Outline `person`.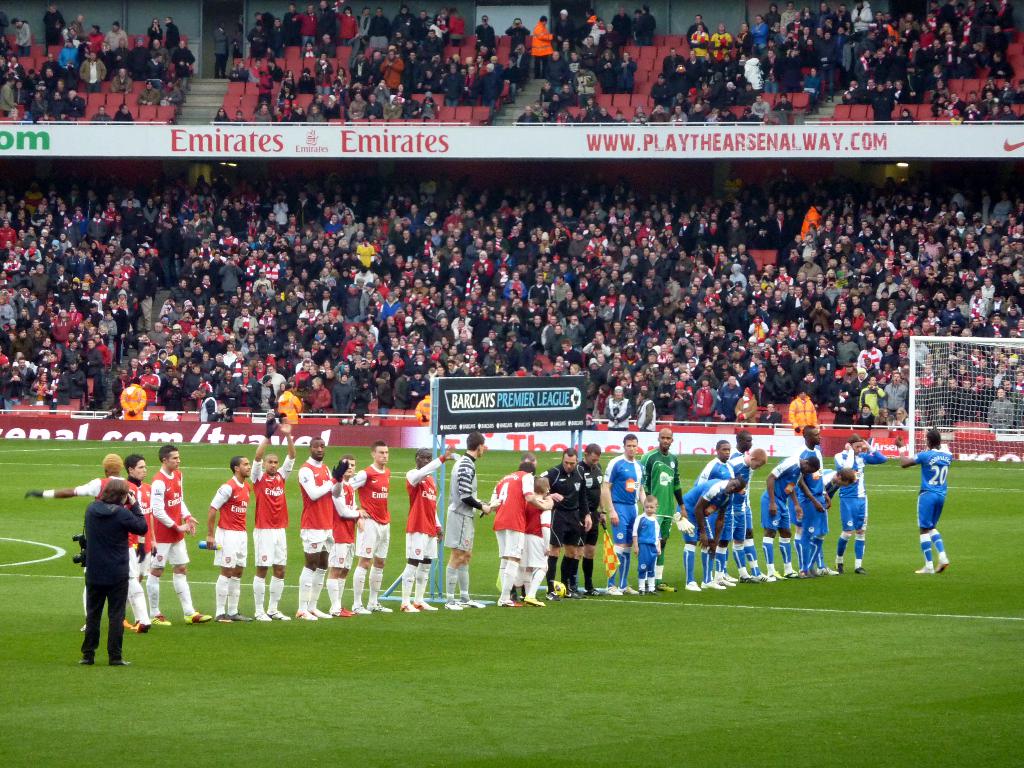
Outline: 294/436/350/621.
